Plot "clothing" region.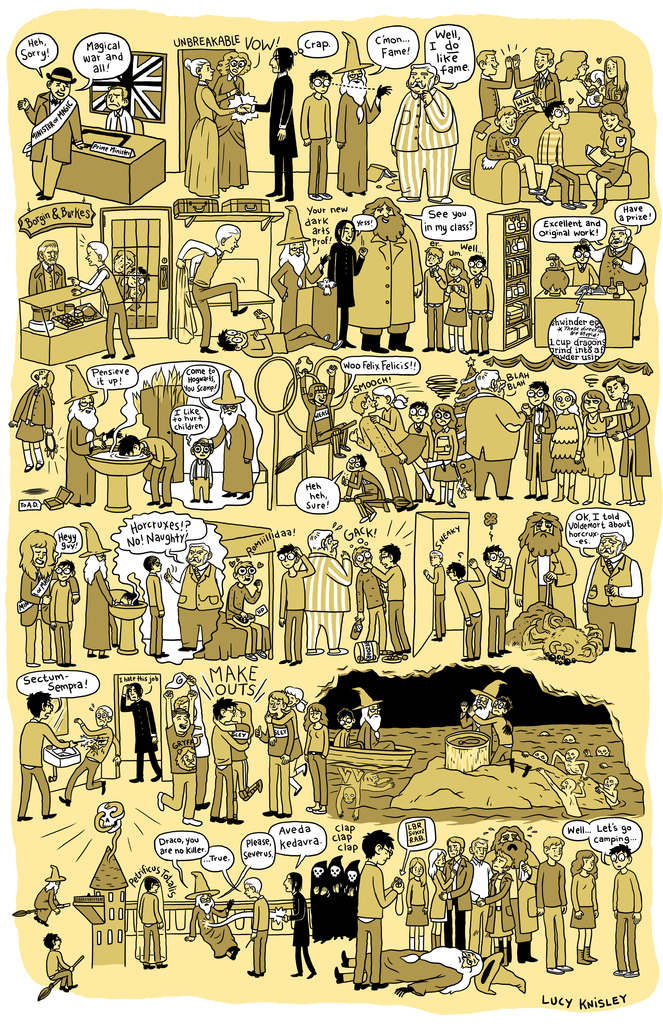
Plotted at [x1=210, y1=65, x2=250, y2=186].
